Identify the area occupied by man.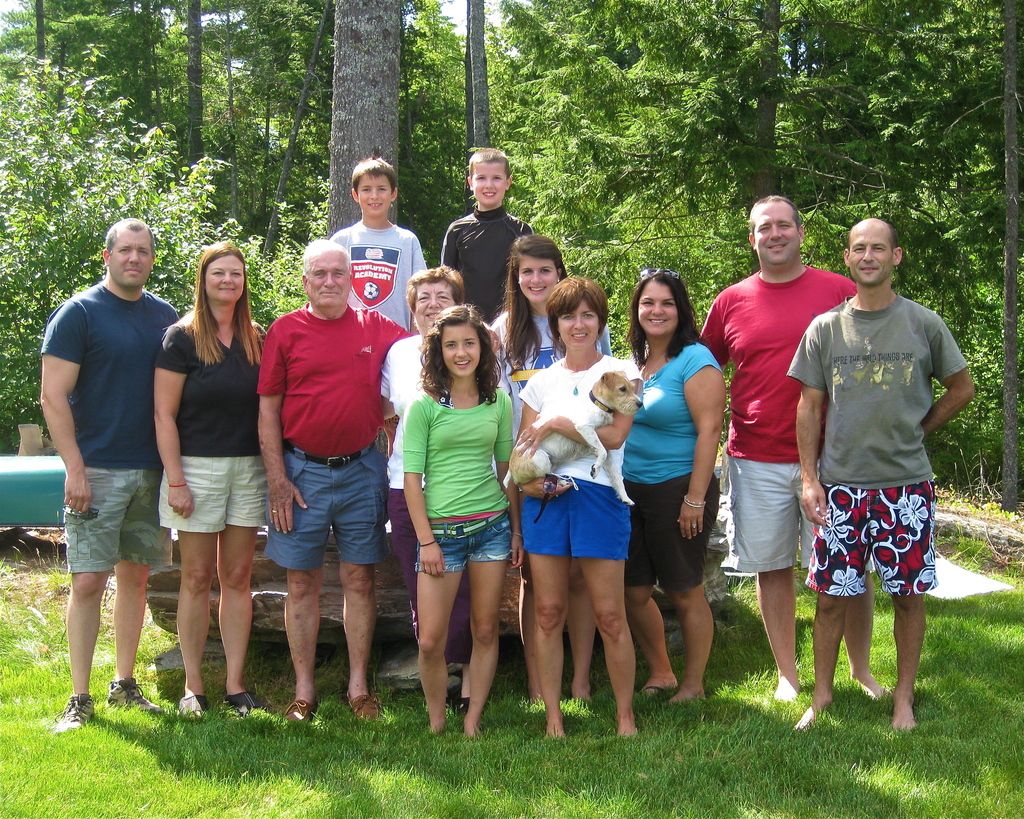
Area: BBox(790, 213, 977, 729).
